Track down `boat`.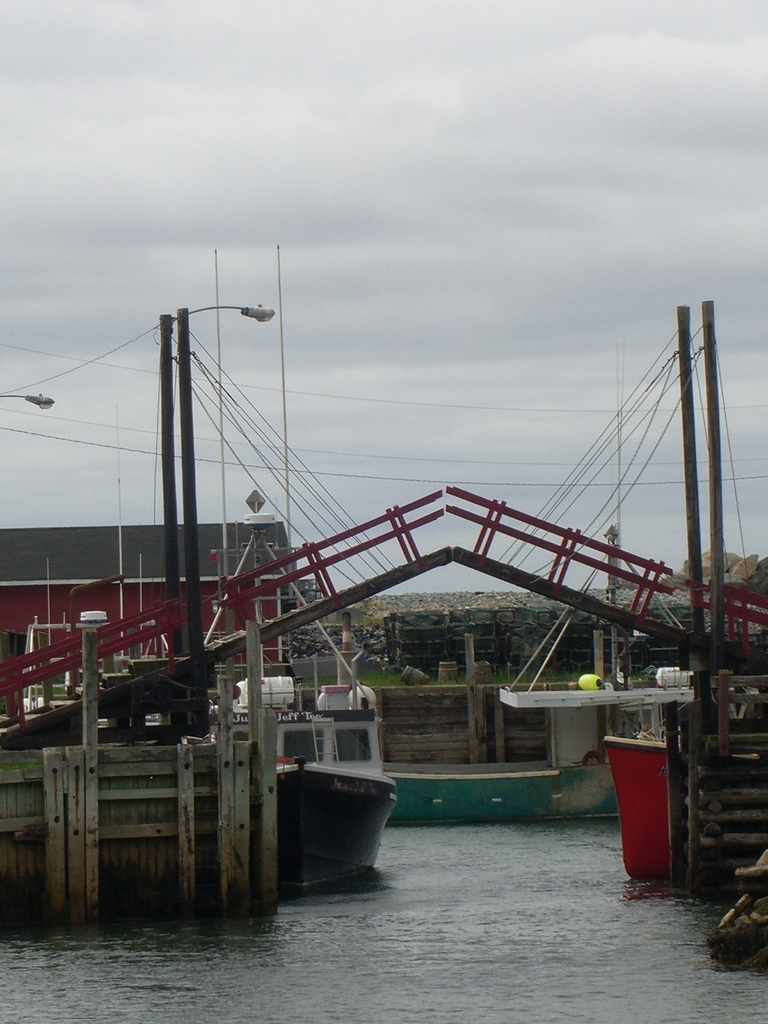
Tracked to 13:572:405:904.
